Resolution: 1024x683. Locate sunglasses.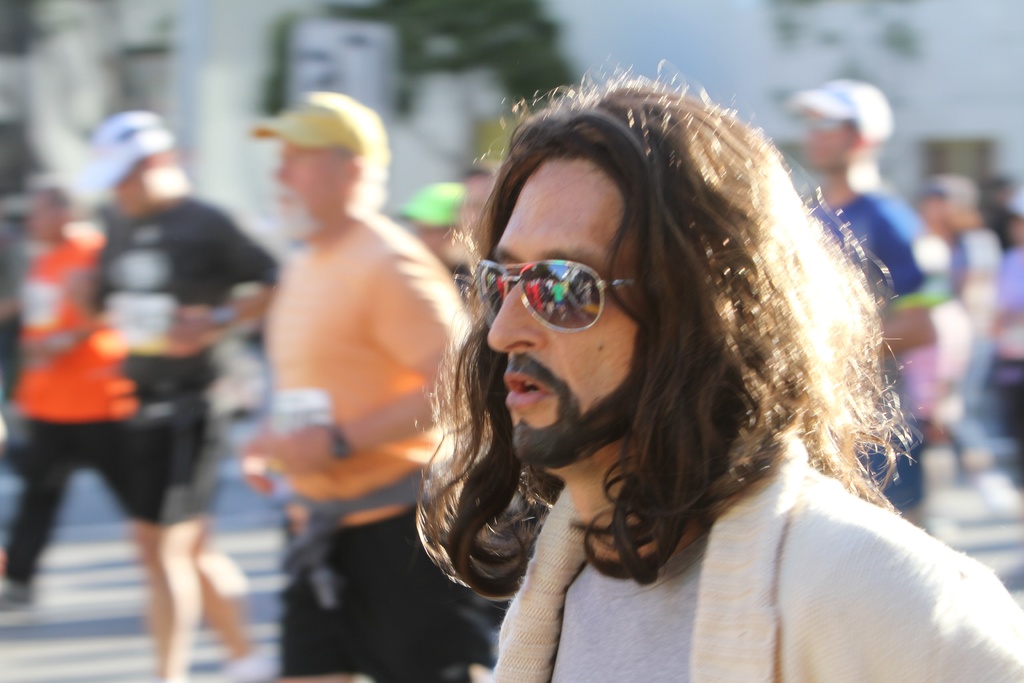
[x1=474, y1=256, x2=639, y2=329].
